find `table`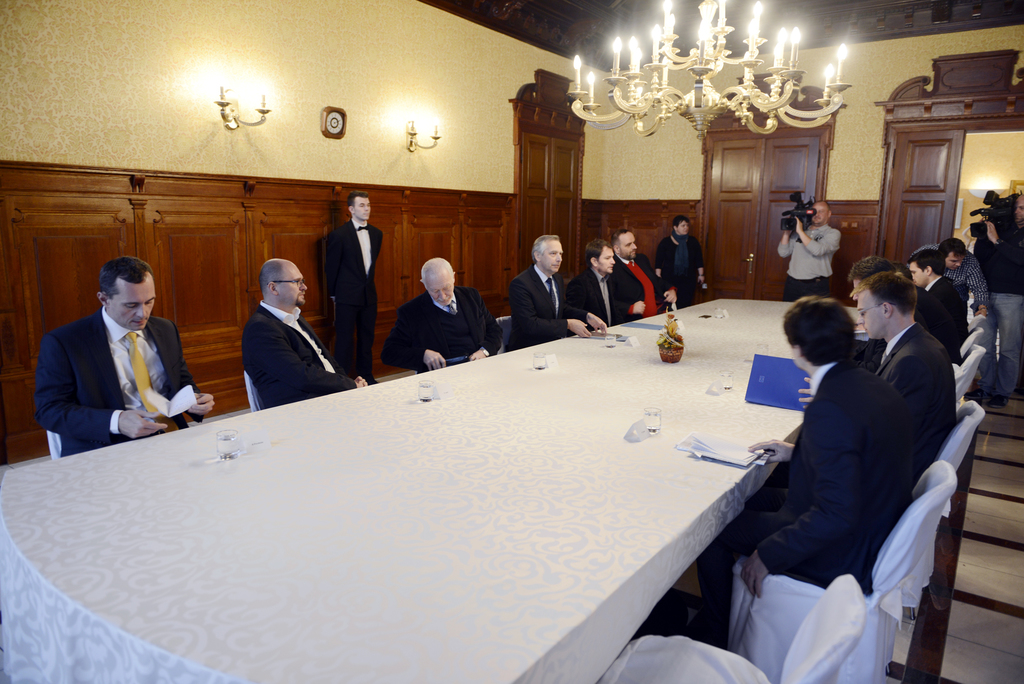
Rect(26, 294, 798, 683)
